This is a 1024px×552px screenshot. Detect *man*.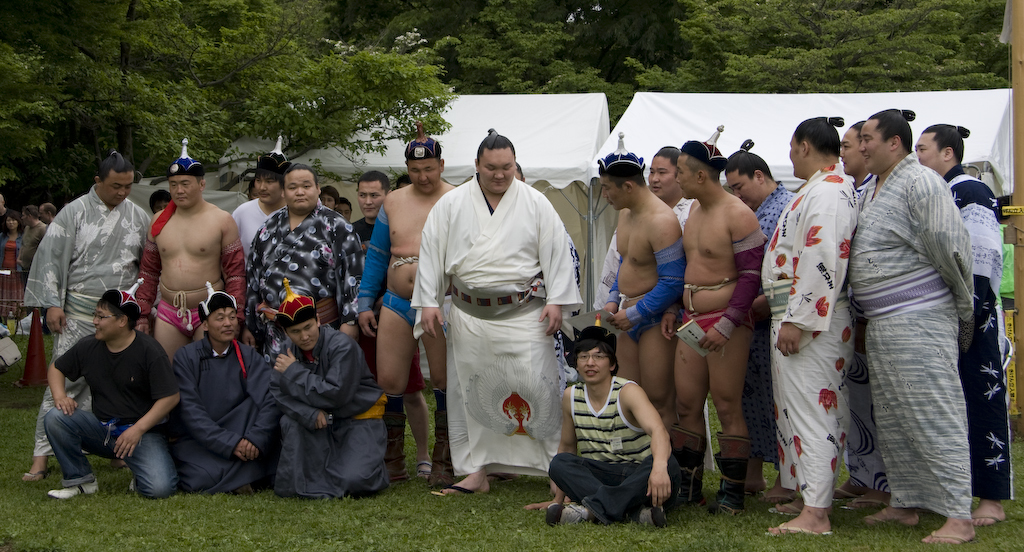
region(595, 133, 687, 448).
